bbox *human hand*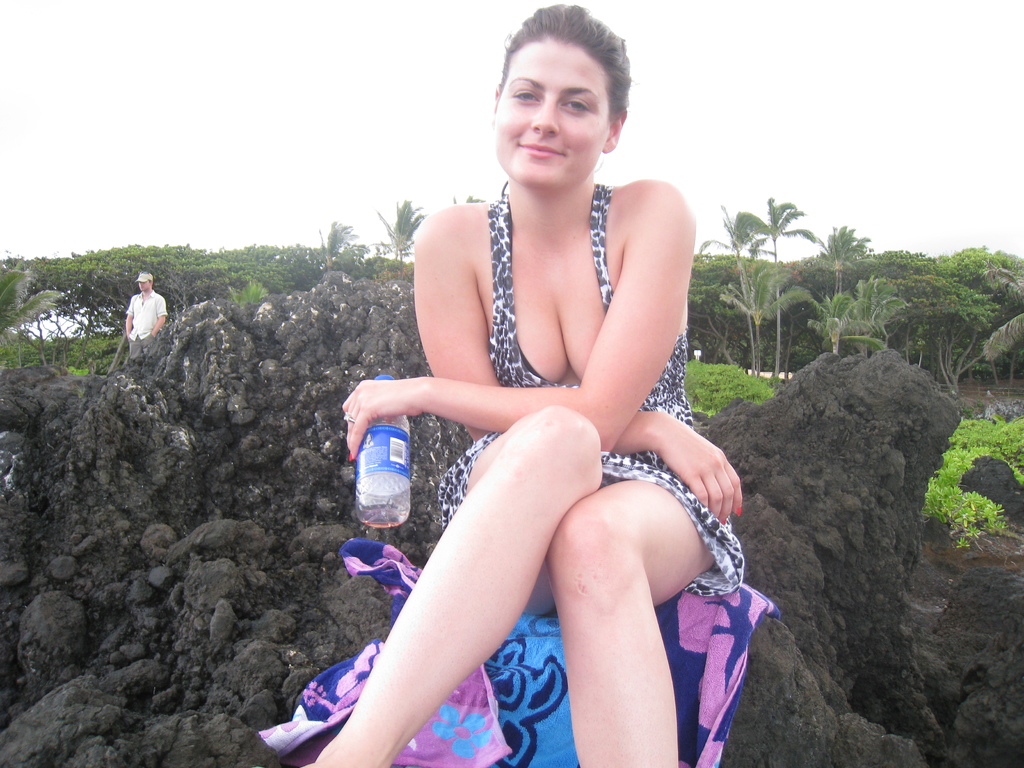
box(668, 426, 740, 534)
